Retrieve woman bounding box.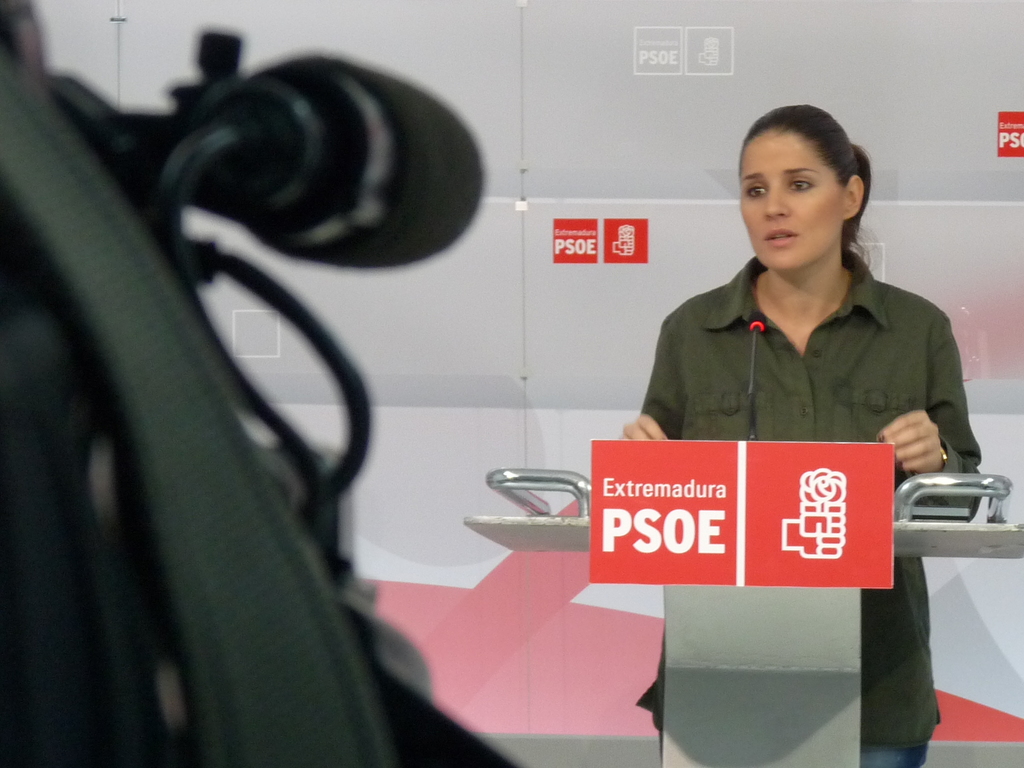
Bounding box: bbox(589, 113, 950, 701).
